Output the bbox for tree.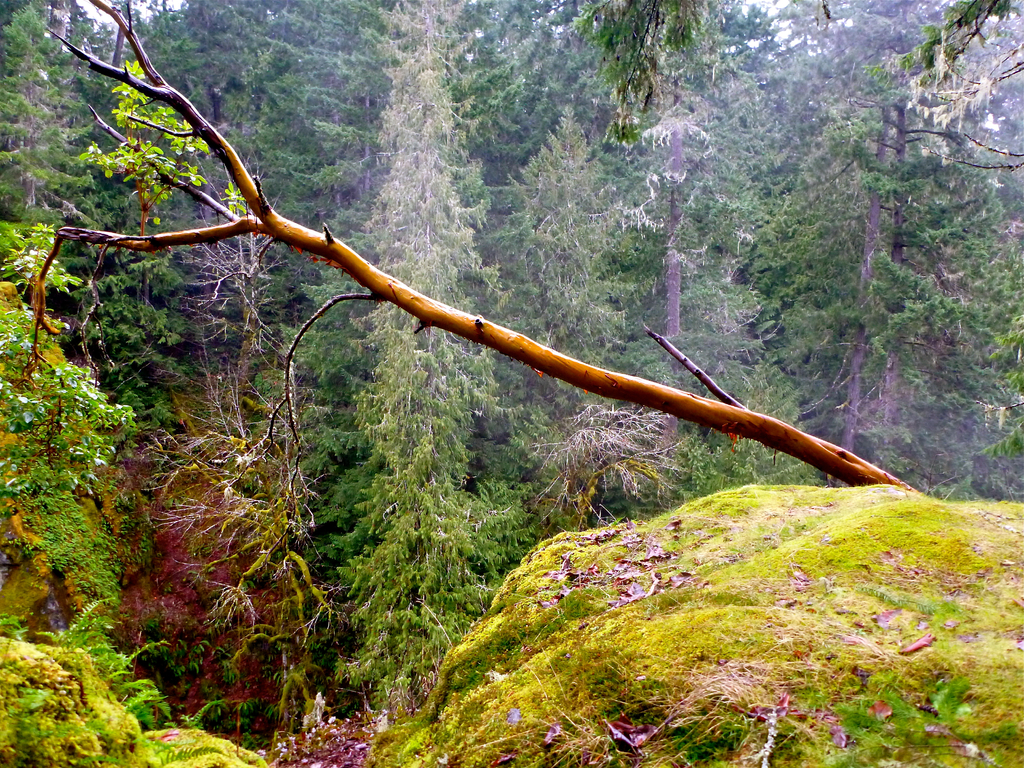
{"left": 0, "top": 0, "right": 934, "bottom": 503}.
